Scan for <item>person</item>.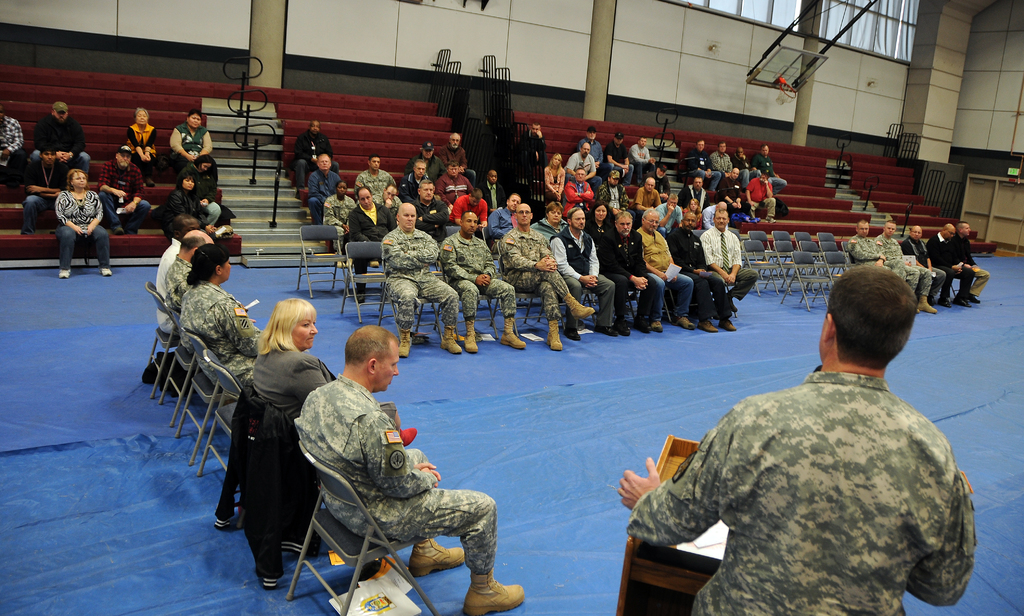
Scan result: rect(743, 170, 777, 227).
